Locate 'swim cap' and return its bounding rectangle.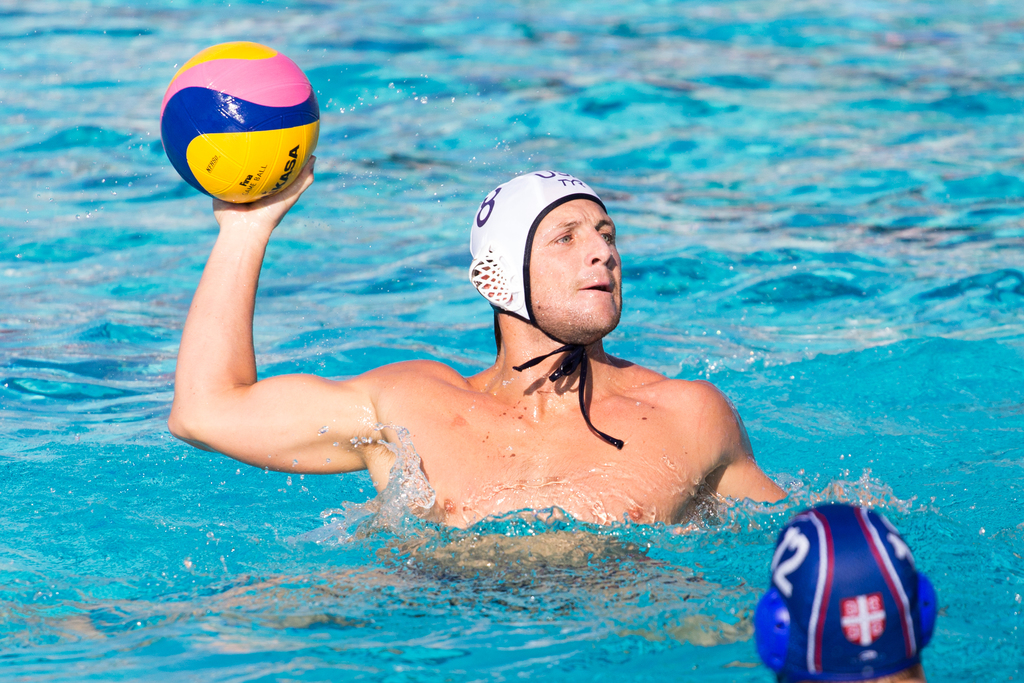
x1=468, y1=165, x2=620, y2=448.
